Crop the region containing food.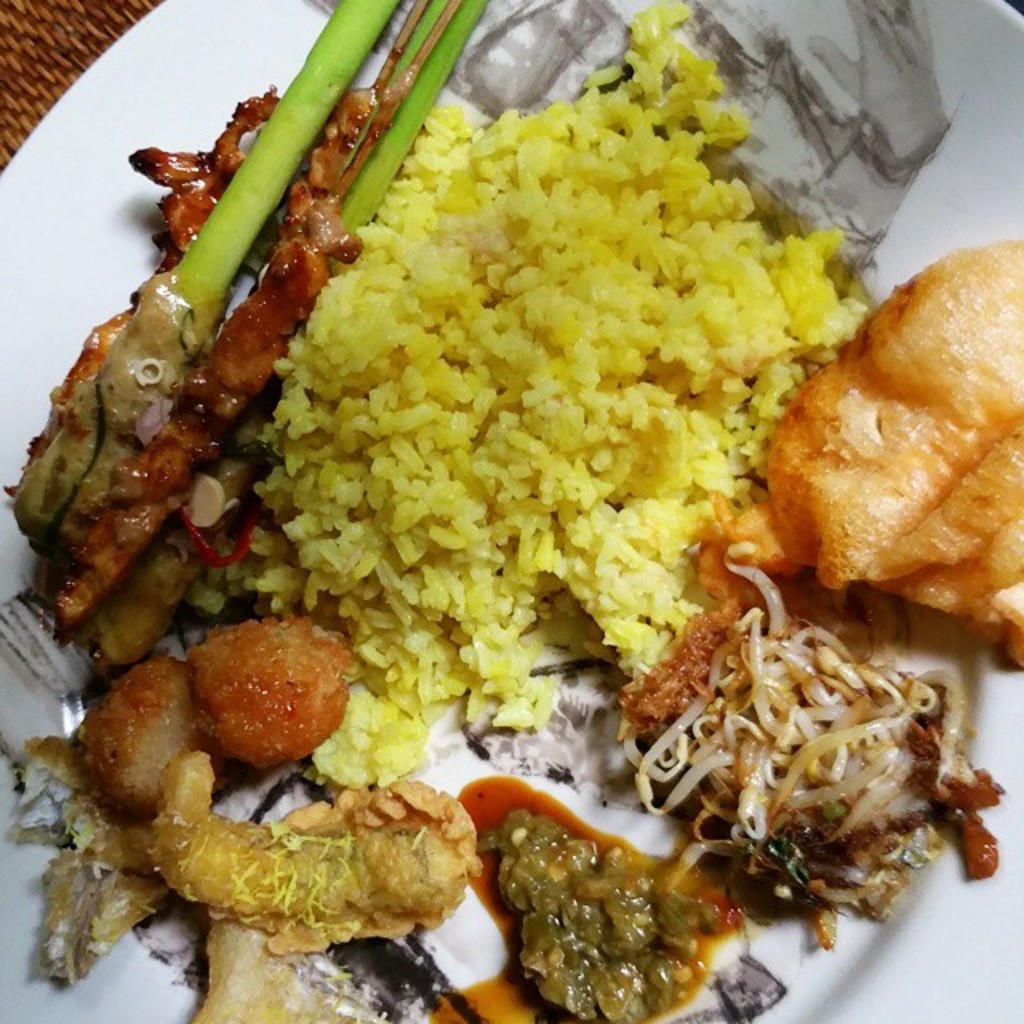
Crop region: select_region(194, 0, 840, 784).
